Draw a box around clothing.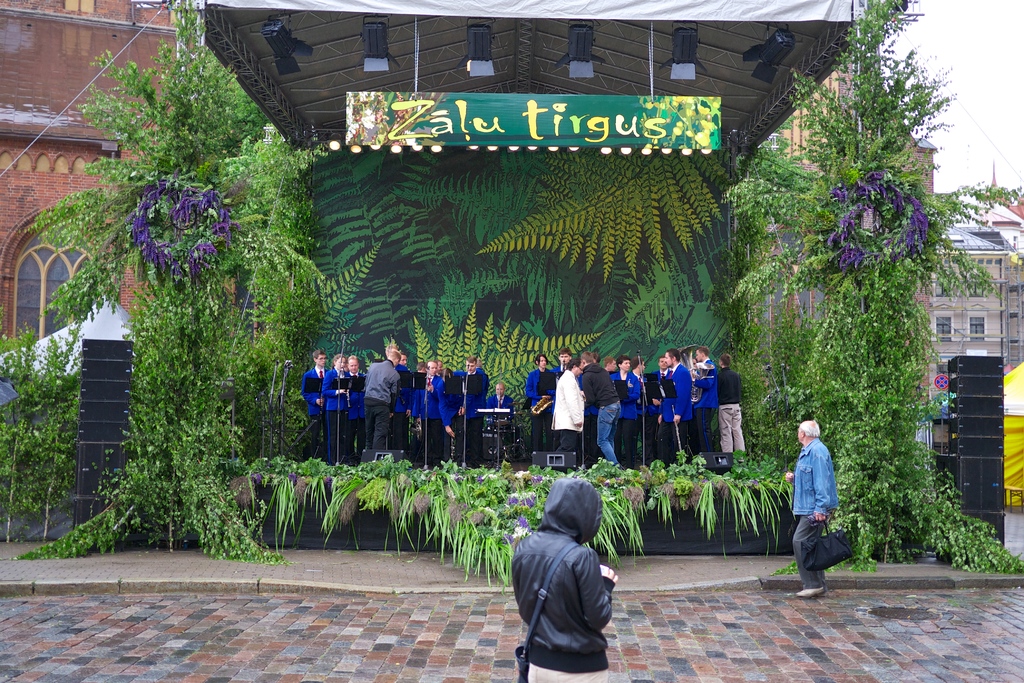
pyautogui.locateOnScreen(466, 373, 484, 464).
